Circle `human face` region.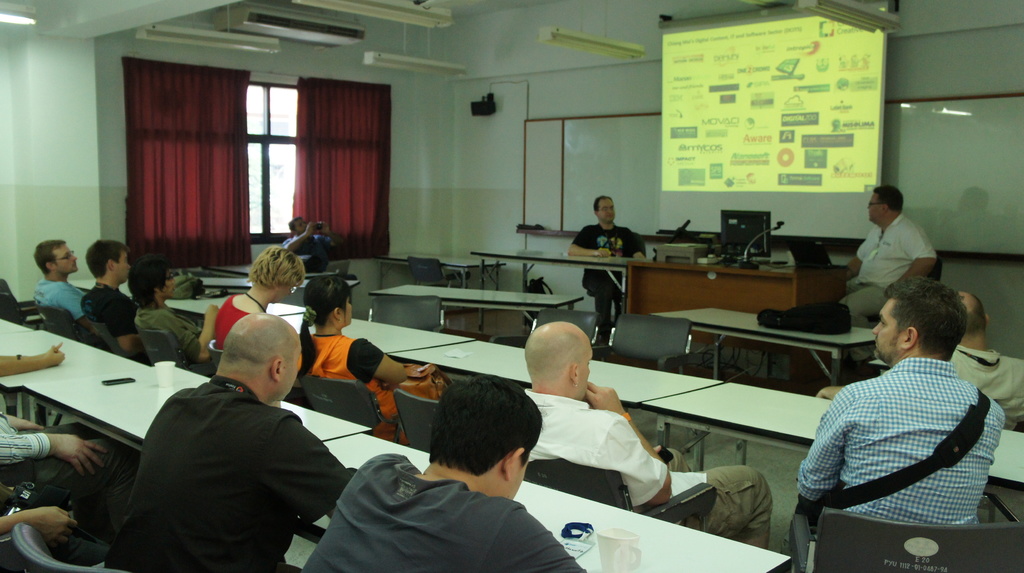
Region: l=593, t=200, r=614, b=225.
